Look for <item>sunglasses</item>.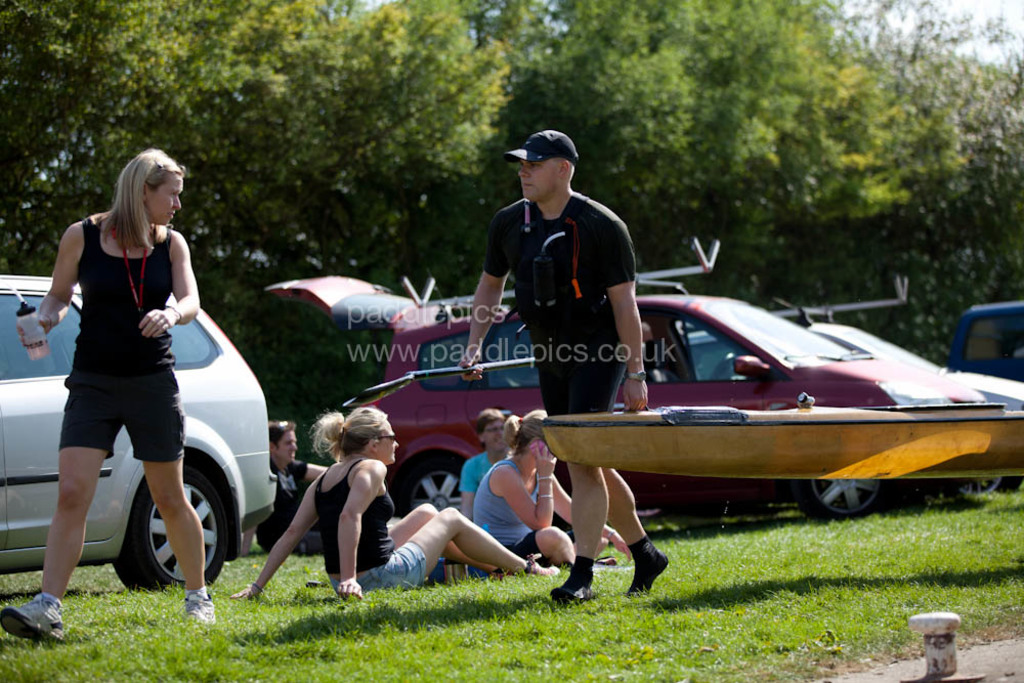
Found: Rect(378, 430, 397, 440).
